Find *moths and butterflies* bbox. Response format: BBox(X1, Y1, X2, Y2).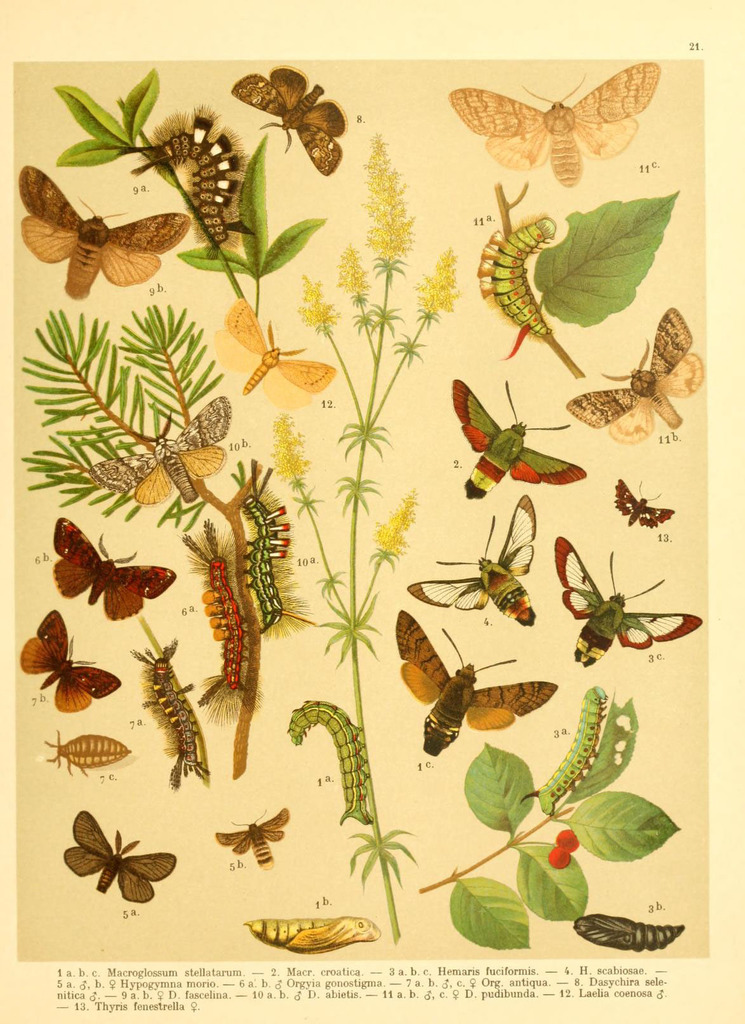
BBox(446, 378, 591, 500).
